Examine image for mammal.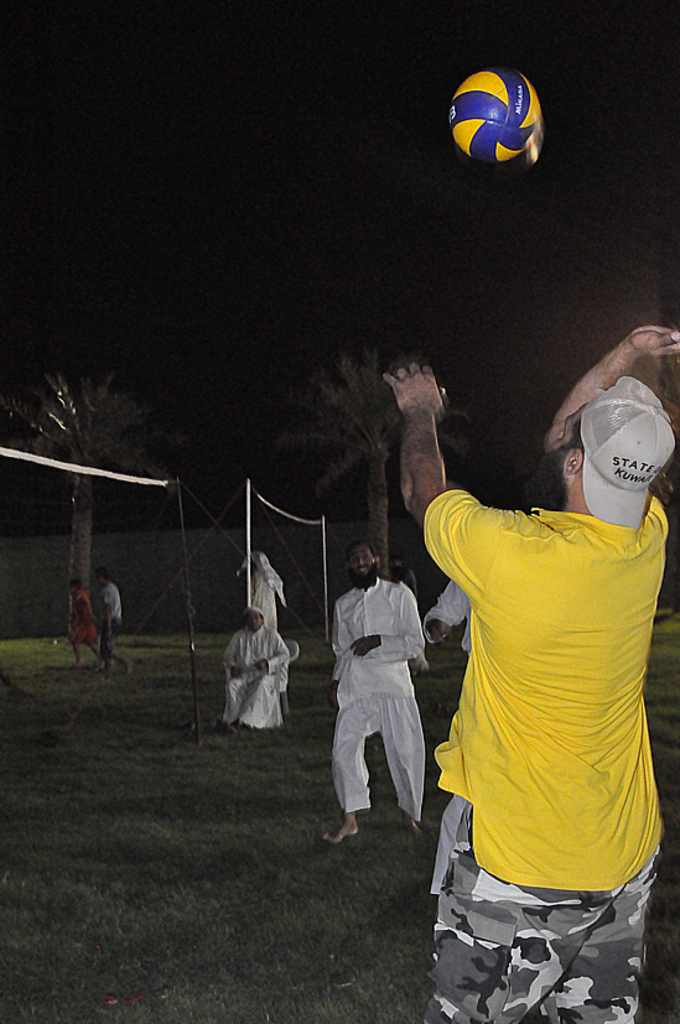
Examination result: region(99, 573, 131, 675).
